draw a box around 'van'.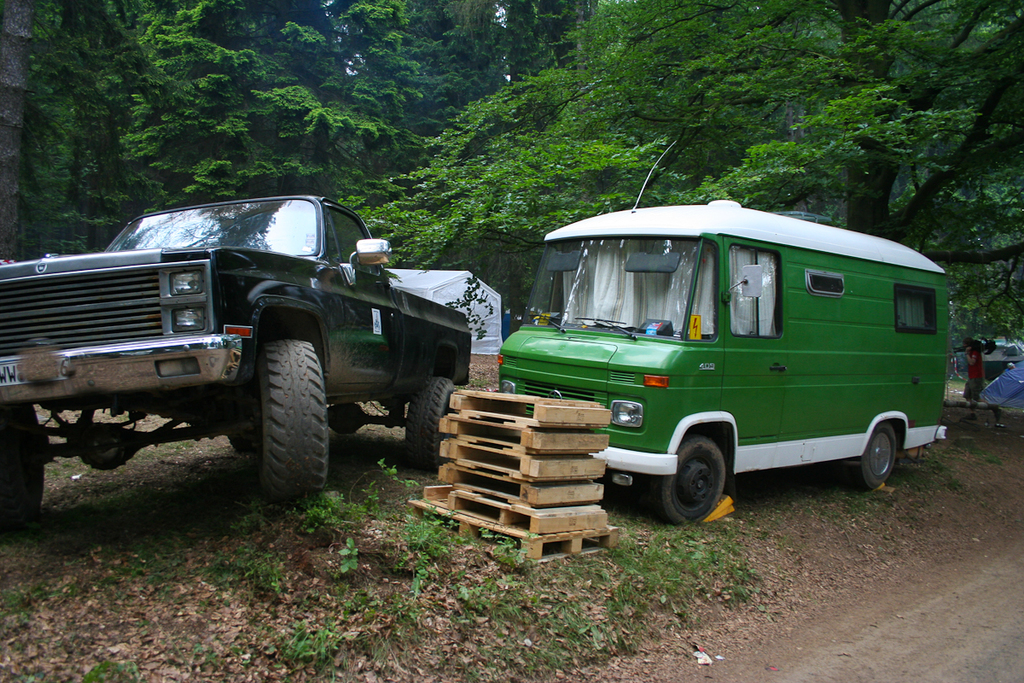
<box>492,138,948,528</box>.
